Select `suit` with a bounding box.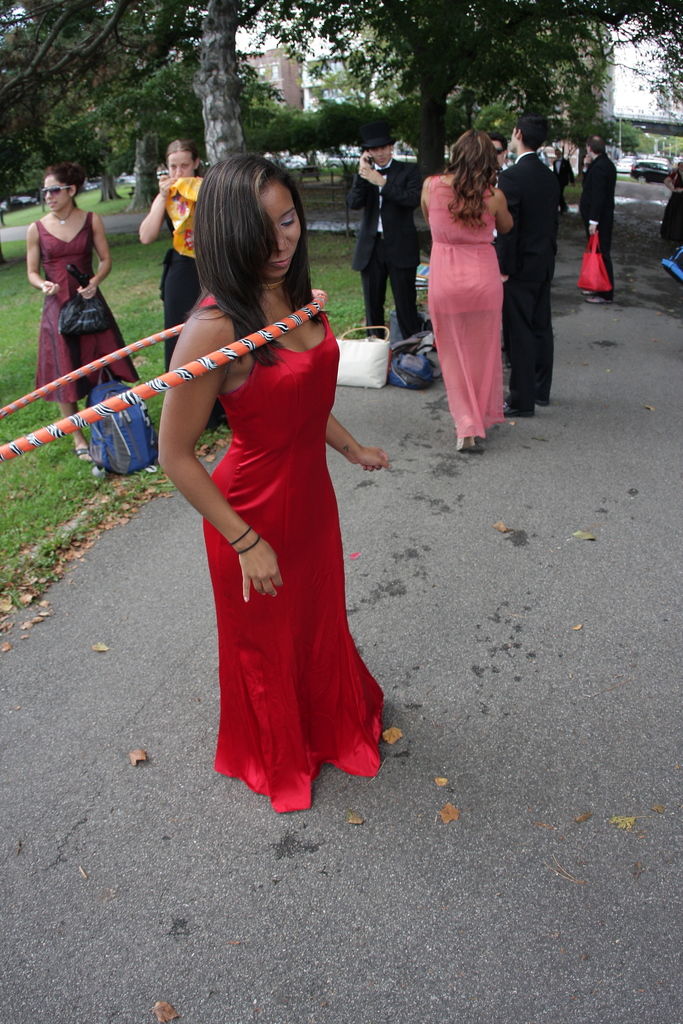
x1=499, y1=156, x2=553, y2=412.
